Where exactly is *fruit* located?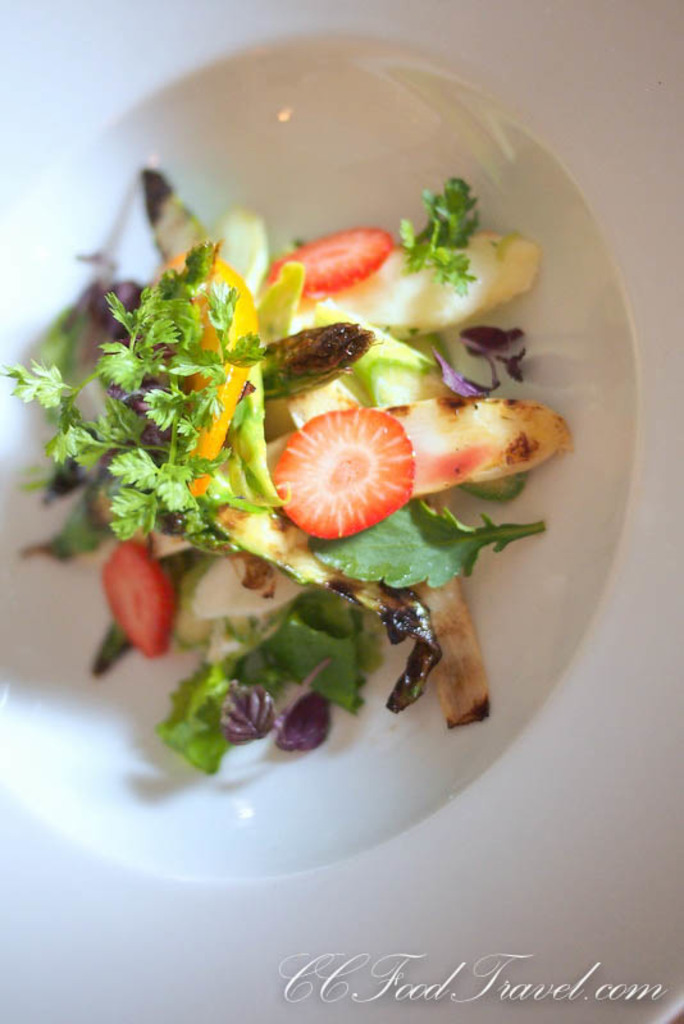
Its bounding box is [left=101, top=536, right=181, bottom=662].
